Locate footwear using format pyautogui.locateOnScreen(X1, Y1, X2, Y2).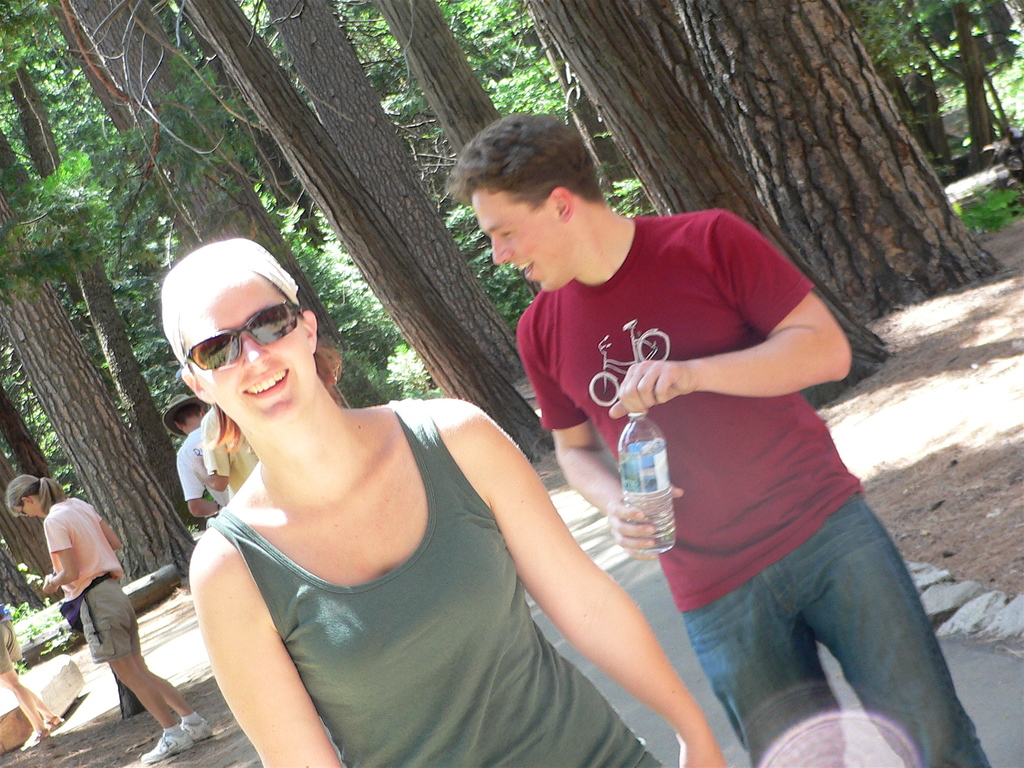
pyautogui.locateOnScreen(142, 718, 214, 766).
